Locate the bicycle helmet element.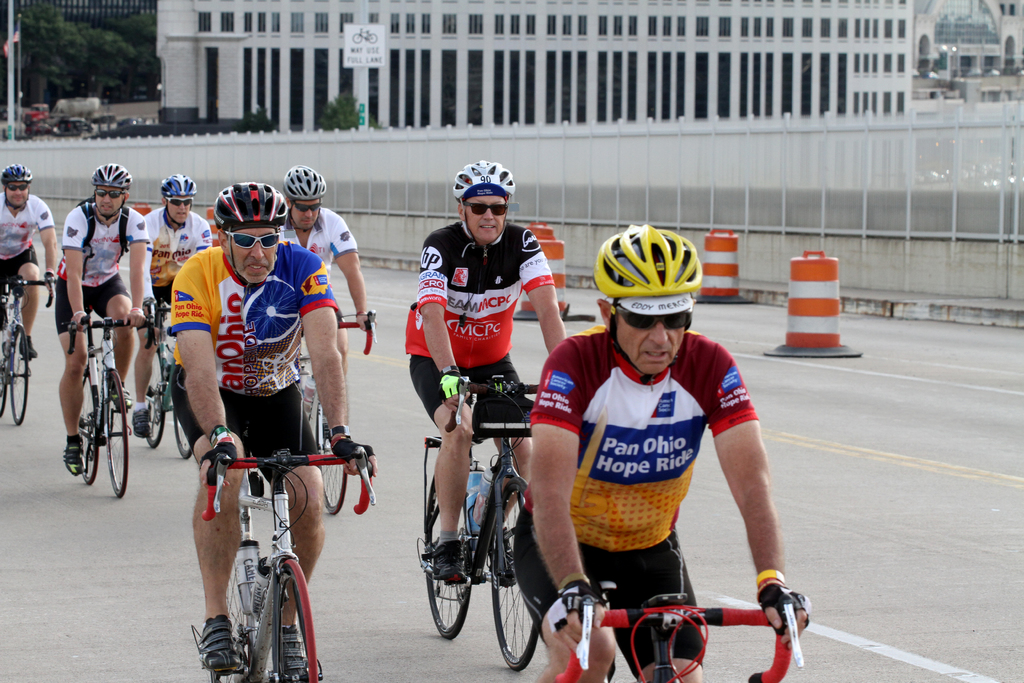
Element bbox: crop(161, 175, 200, 206).
